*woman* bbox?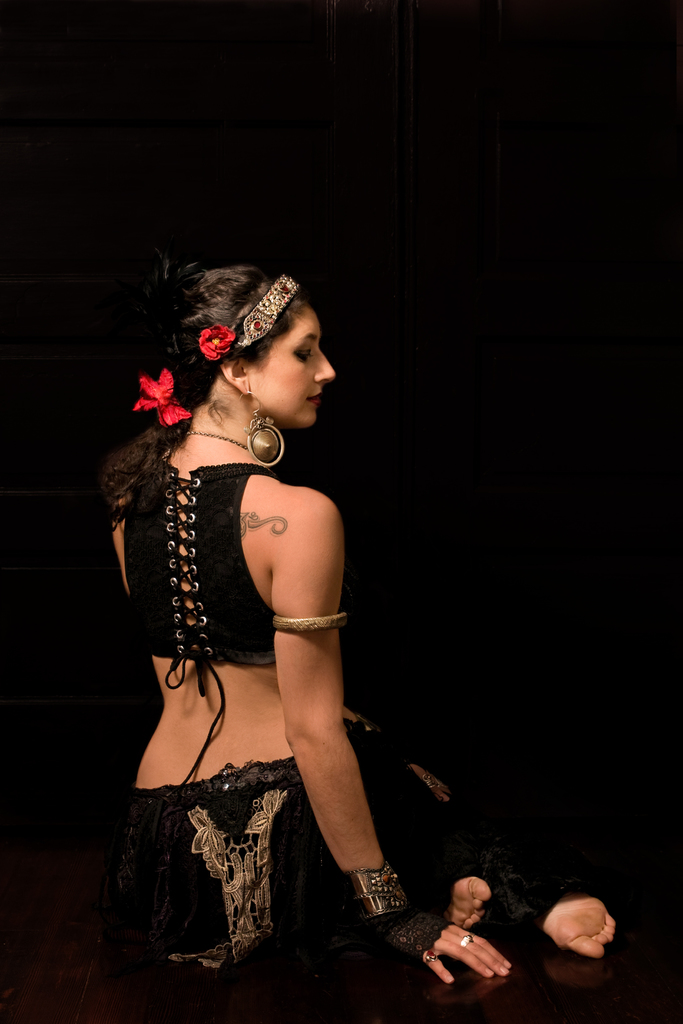
Rect(96, 180, 448, 983)
